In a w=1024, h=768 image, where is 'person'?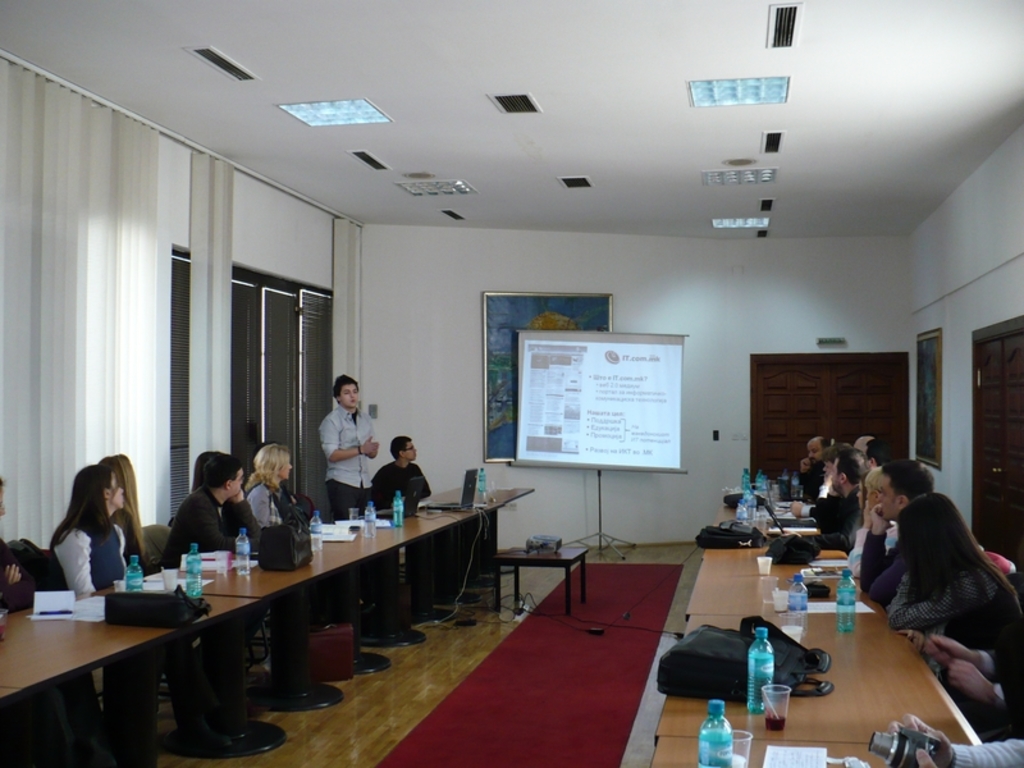
l=160, t=448, r=259, b=570.
